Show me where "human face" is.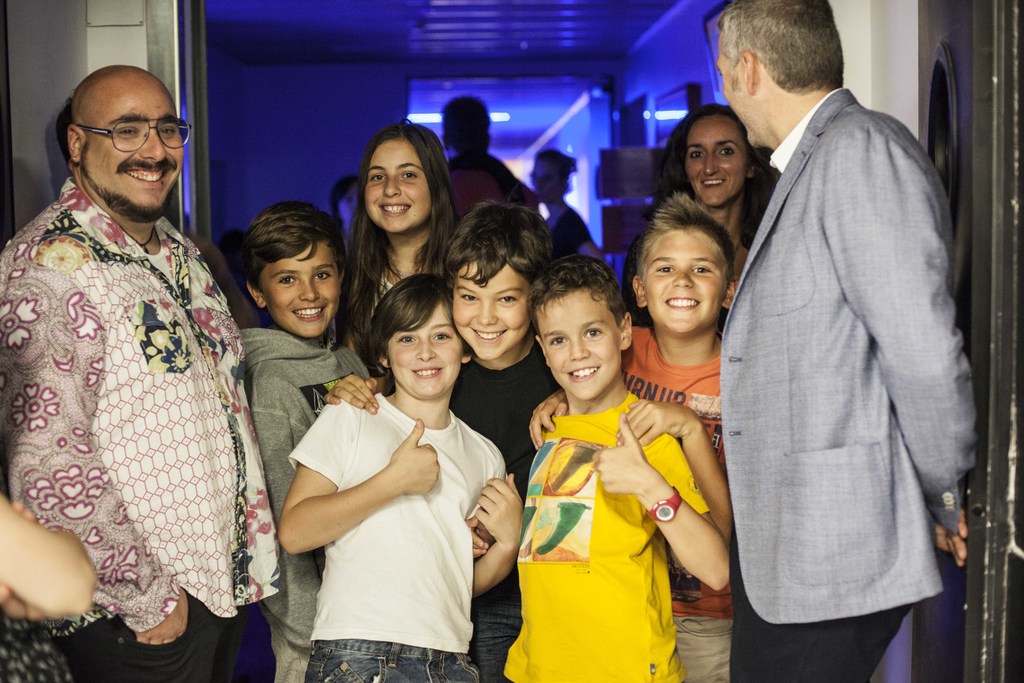
"human face" is at {"x1": 538, "y1": 291, "x2": 619, "y2": 401}.
